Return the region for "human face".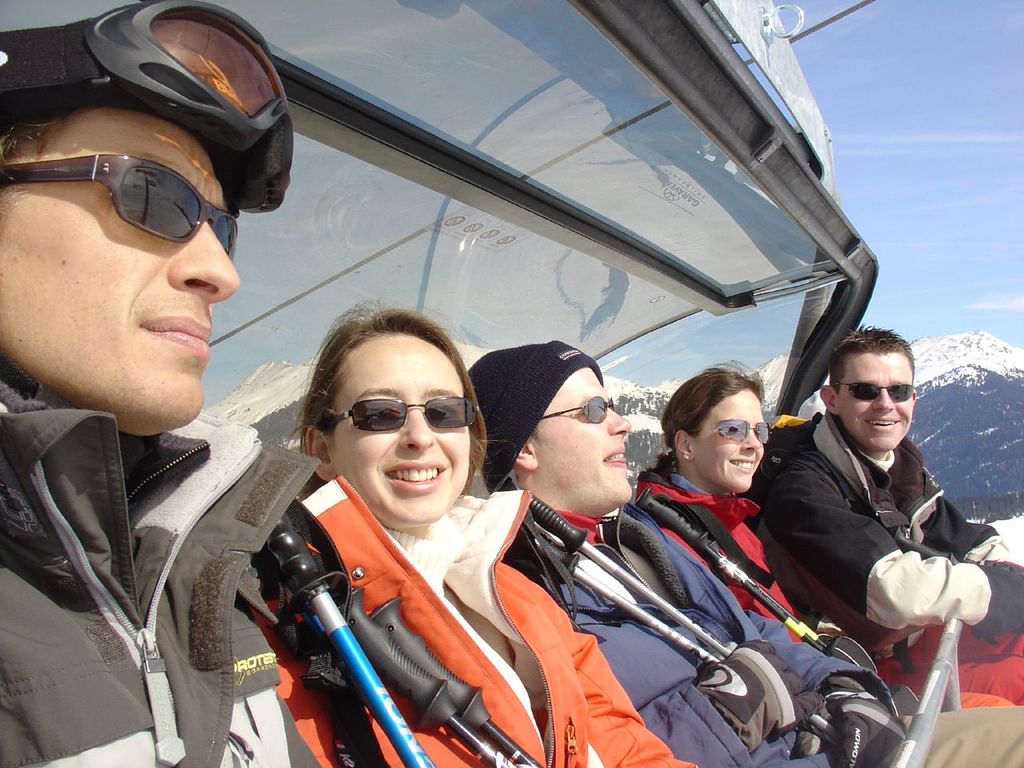
box=[694, 391, 765, 493].
